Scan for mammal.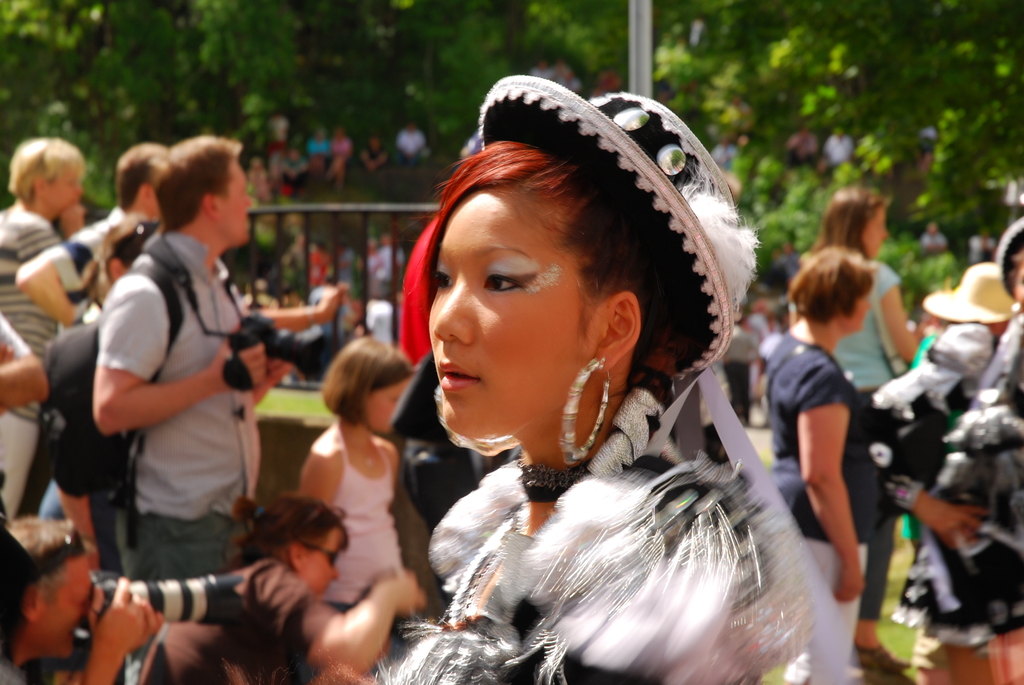
Scan result: crop(794, 182, 936, 648).
